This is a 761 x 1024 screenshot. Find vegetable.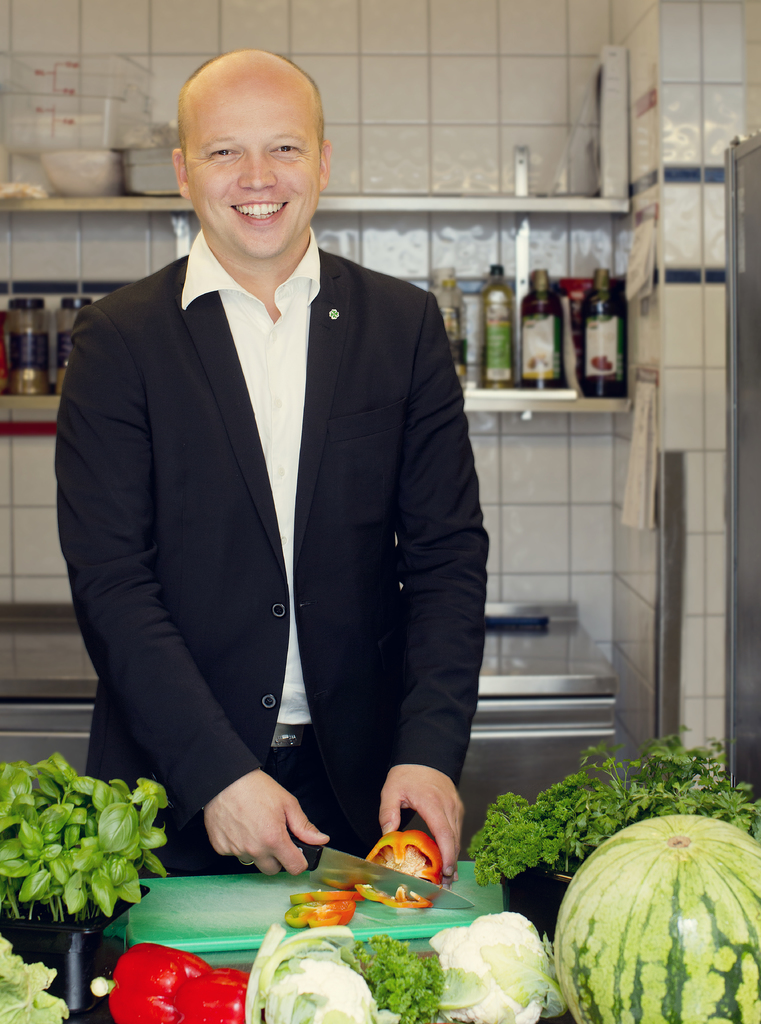
Bounding box: (360, 827, 442, 908).
